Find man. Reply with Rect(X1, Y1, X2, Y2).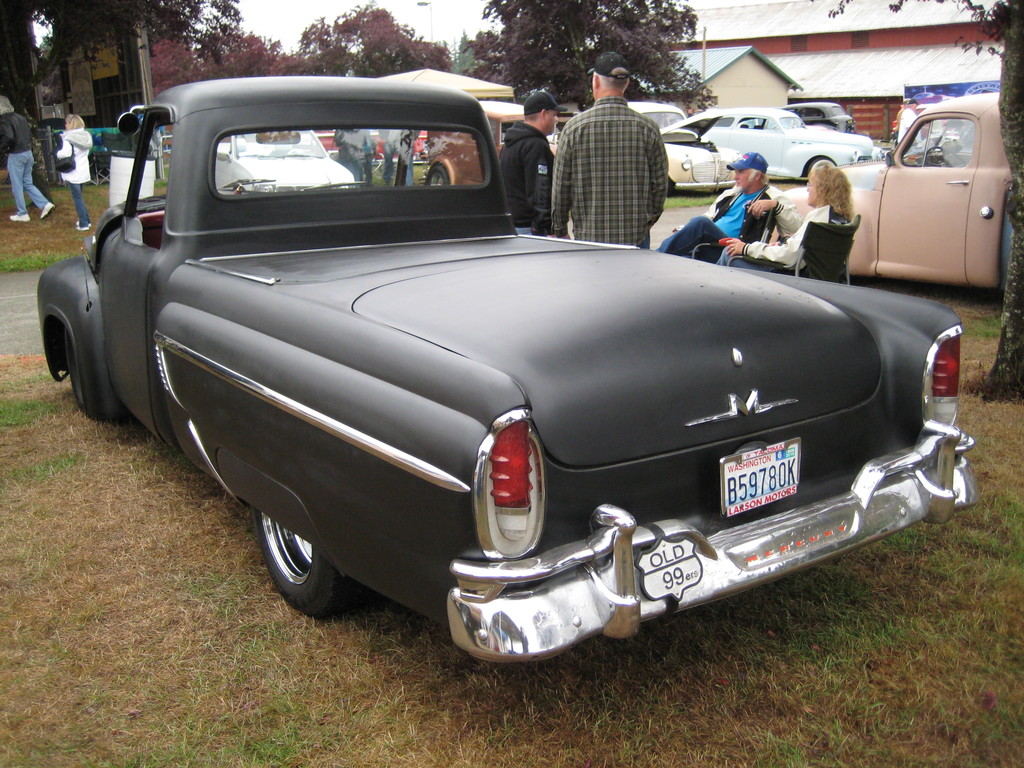
Rect(547, 76, 683, 239).
